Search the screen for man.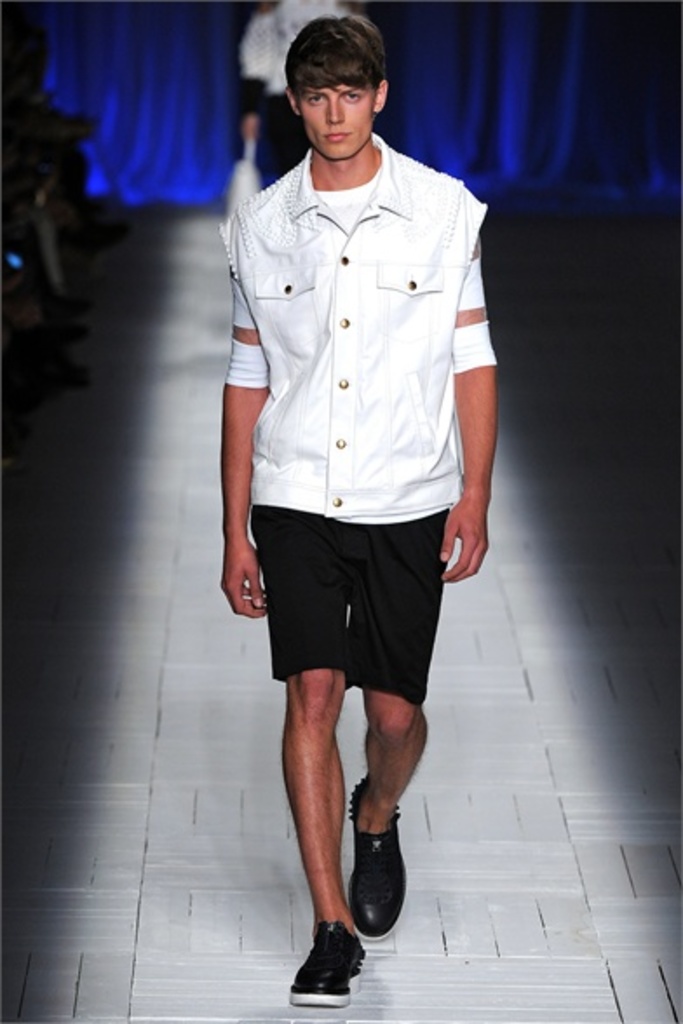
Found at box=[200, 12, 509, 942].
